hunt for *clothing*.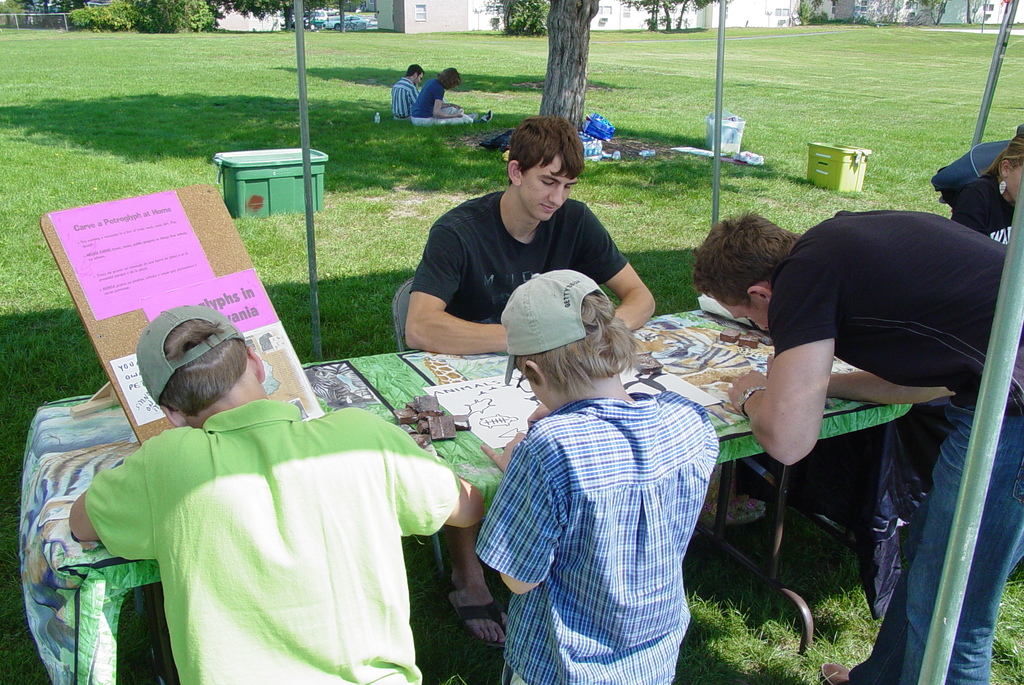
Hunted down at [left=476, top=386, right=719, bottom=684].
